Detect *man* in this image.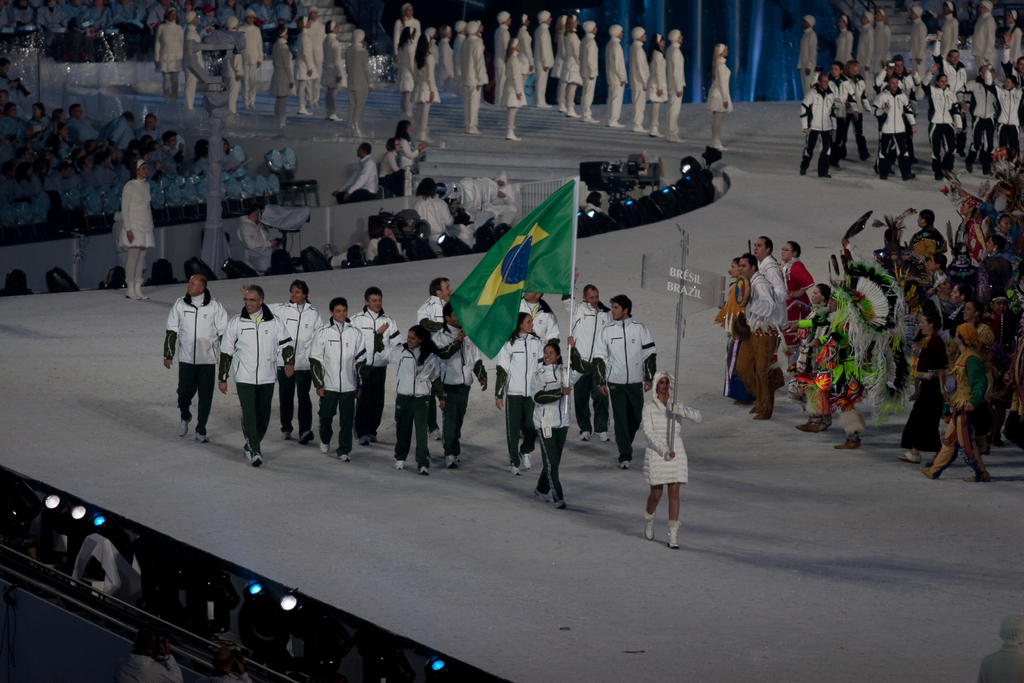
Detection: <region>557, 265, 612, 443</region>.
